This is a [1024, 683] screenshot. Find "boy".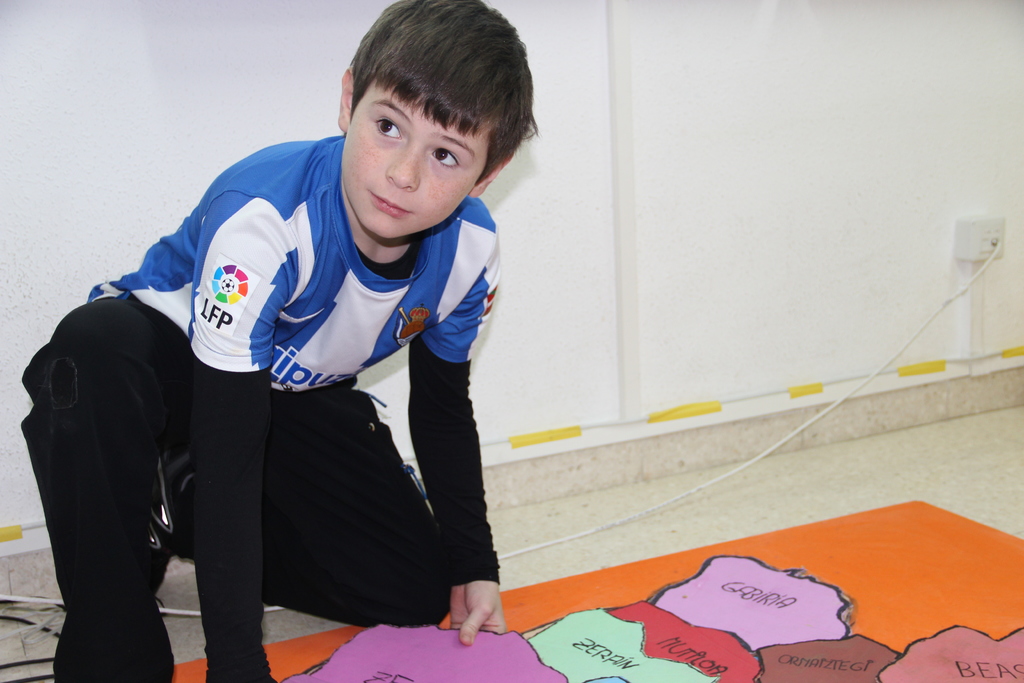
Bounding box: box=[19, 1, 506, 681].
